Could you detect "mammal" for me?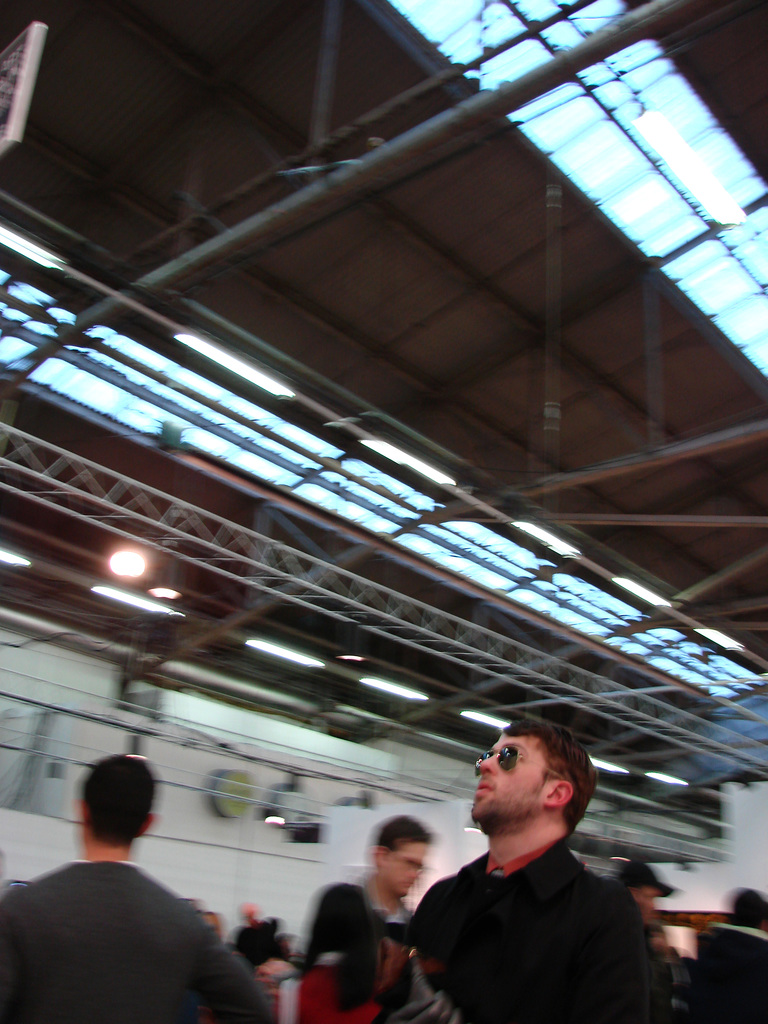
Detection result: x1=617 y1=853 x2=673 y2=956.
